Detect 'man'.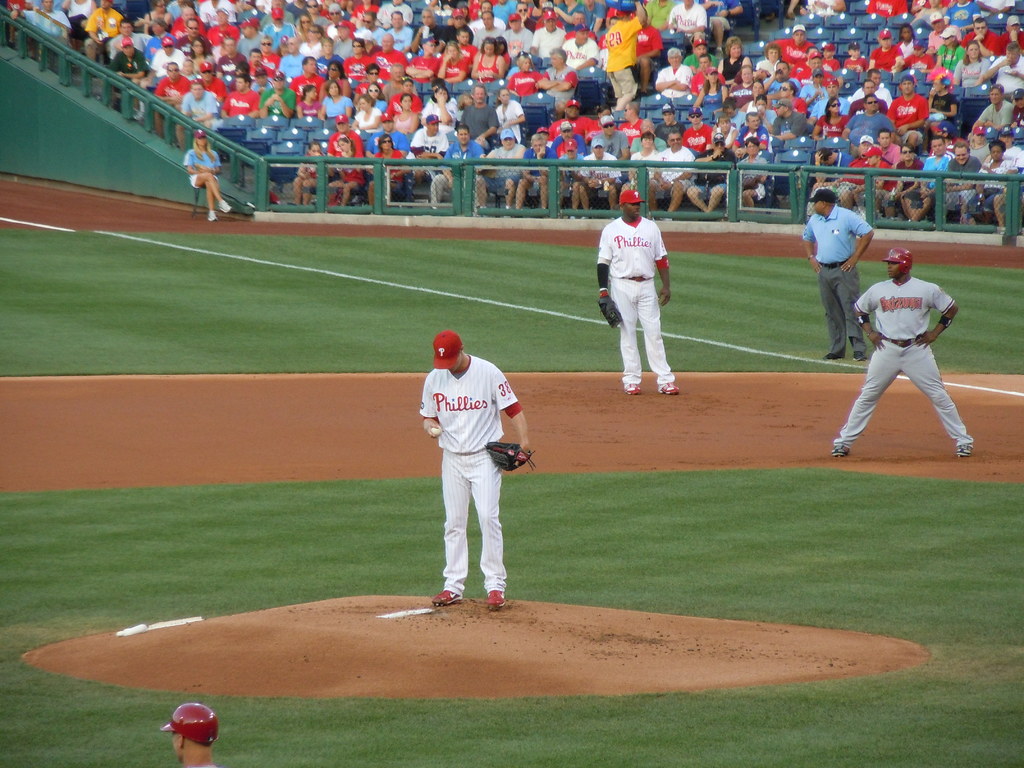
Detected at locate(389, 61, 408, 98).
